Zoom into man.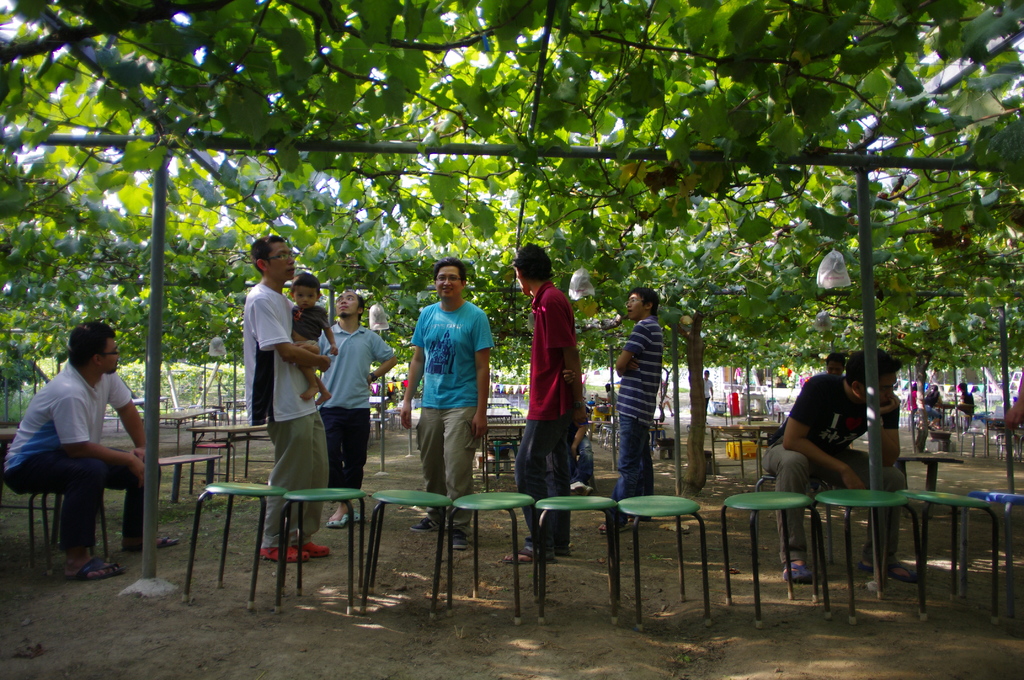
Zoom target: [761,349,916,582].
